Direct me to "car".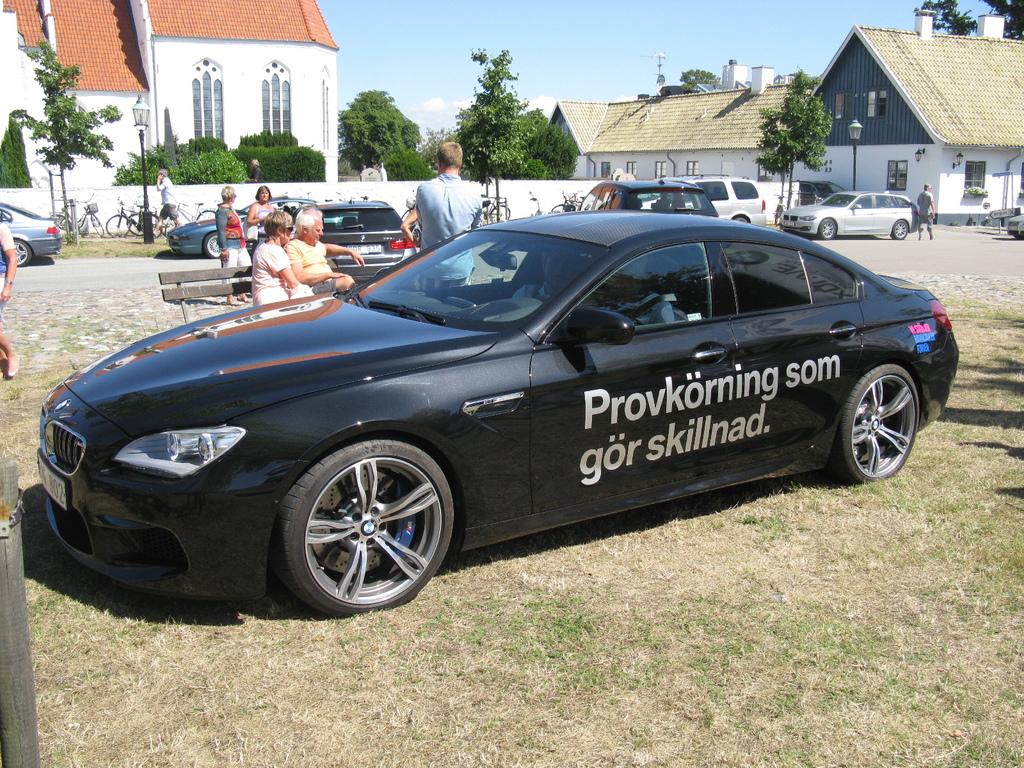
Direction: (578, 177, 719, 217).
